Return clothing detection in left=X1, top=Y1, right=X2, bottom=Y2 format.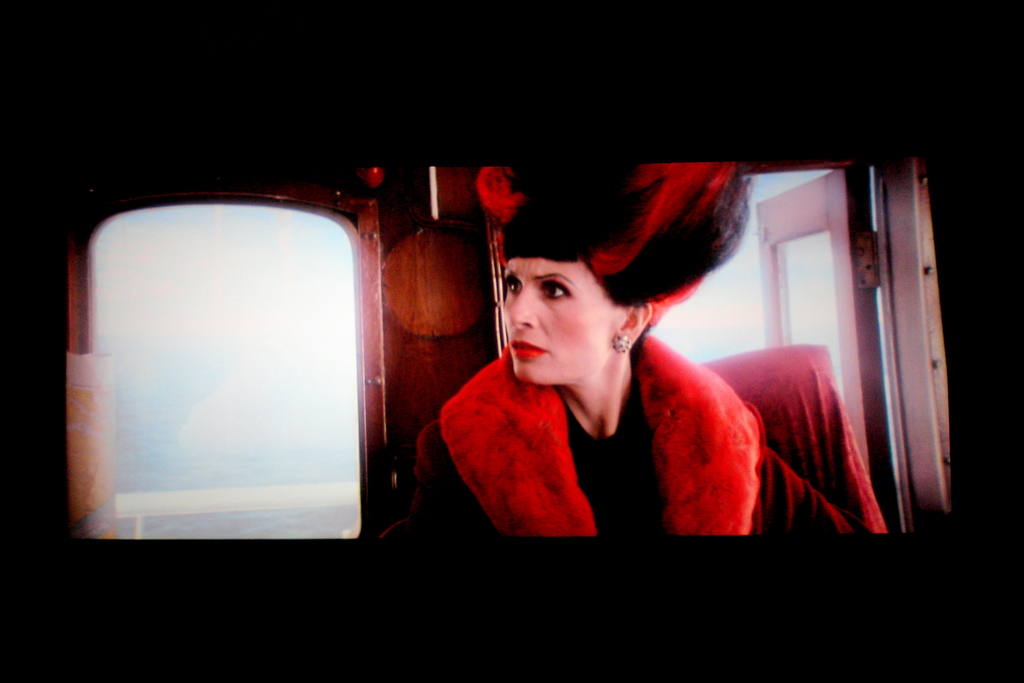
left=428, top=310, right=845, bottom=563.
